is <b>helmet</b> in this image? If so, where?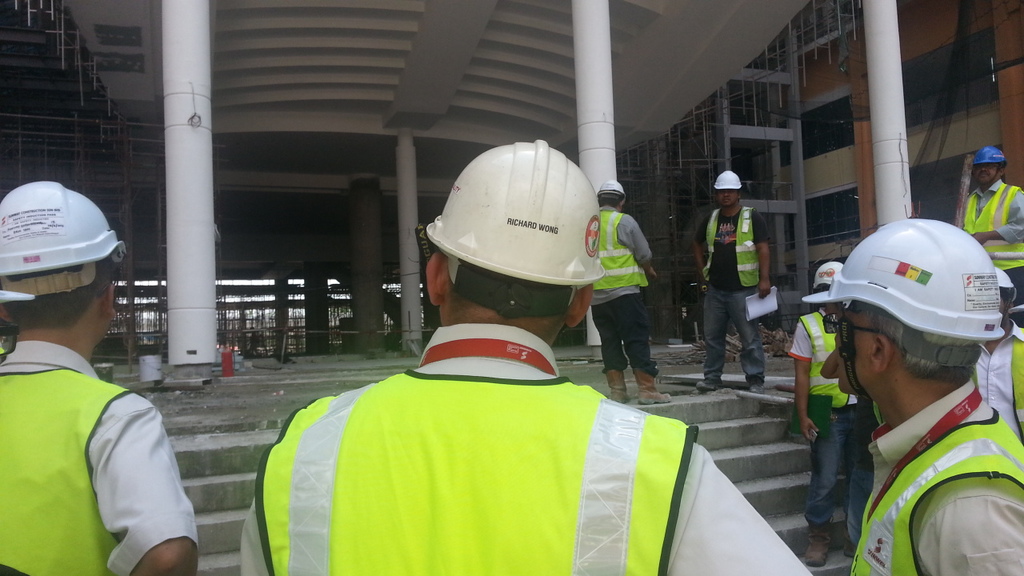
Yes, at Rect(598, 174, 631, 202).
